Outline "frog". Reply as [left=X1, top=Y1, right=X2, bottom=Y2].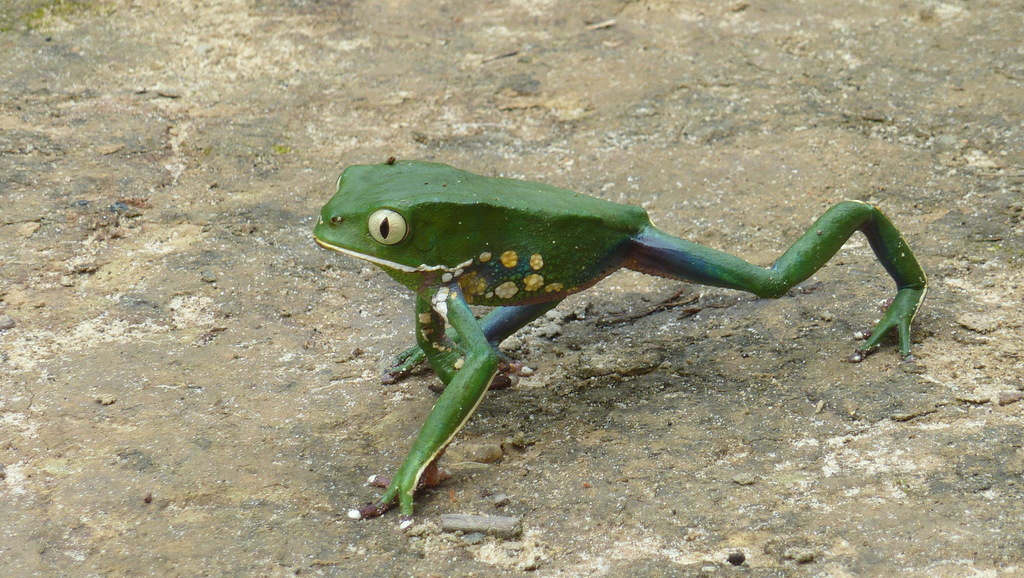
[left=309, top=159, right=929, bottom=521].
